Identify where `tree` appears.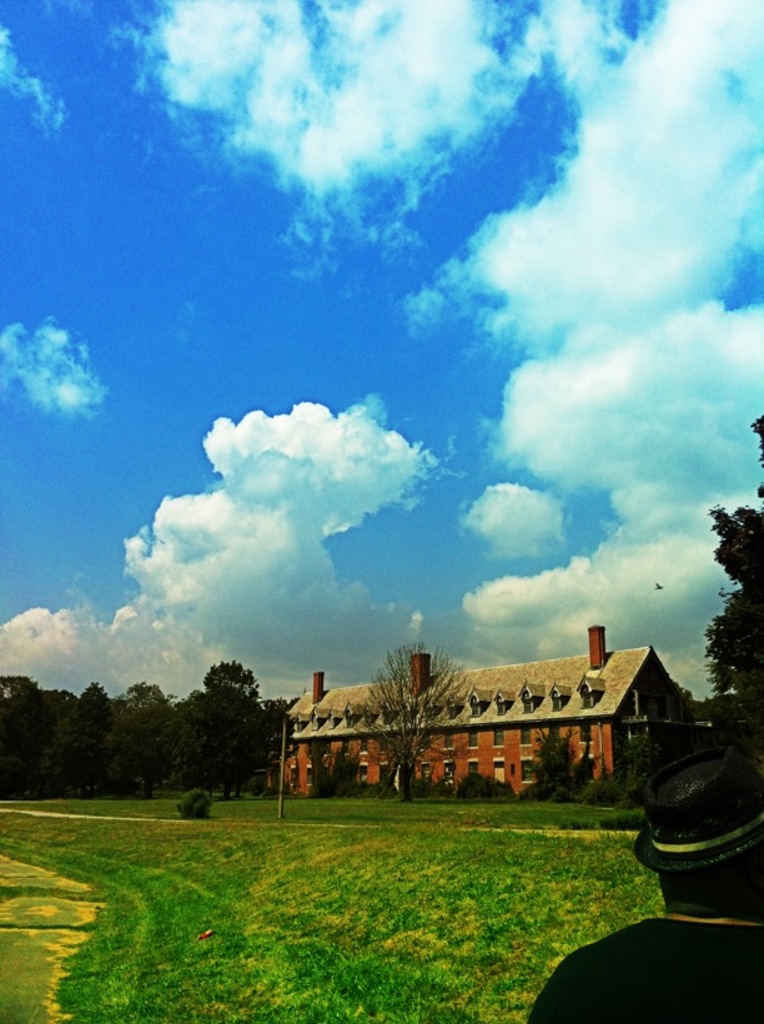
Appears at (519,721,587,835).
